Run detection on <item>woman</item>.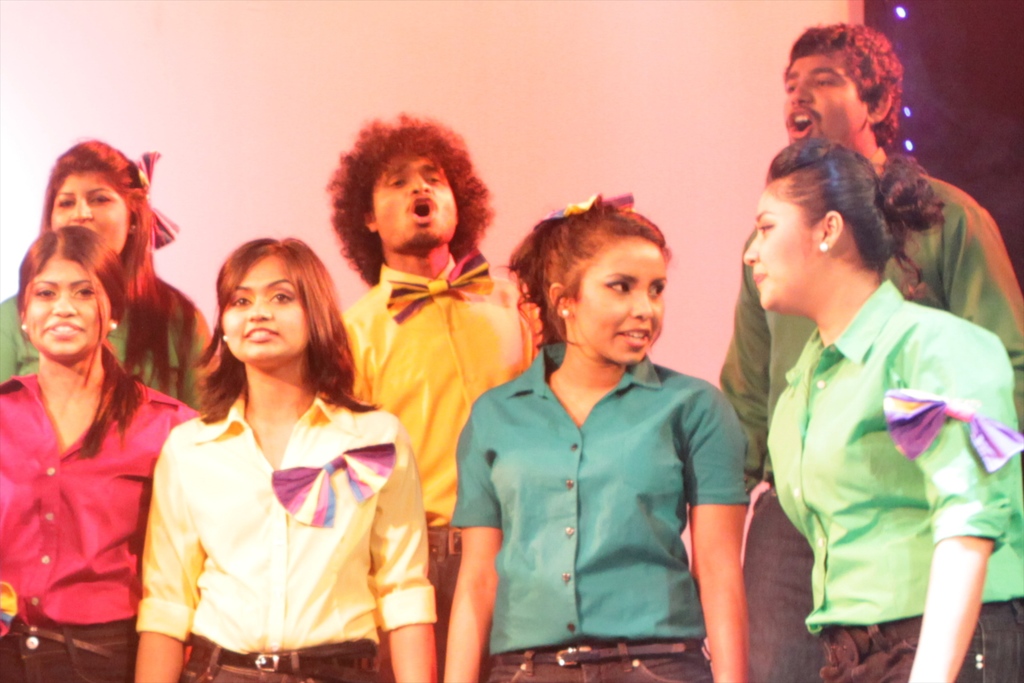
Result: 0 142 210 409.
